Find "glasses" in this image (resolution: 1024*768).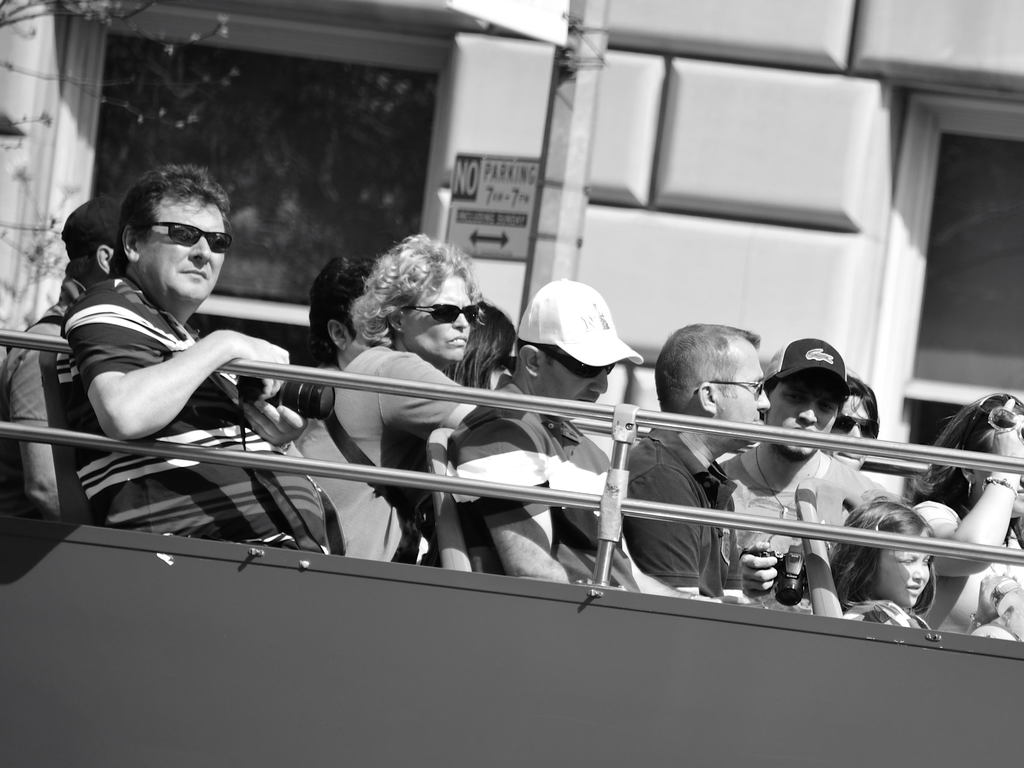
BBox(829, 412, 881, 442).
